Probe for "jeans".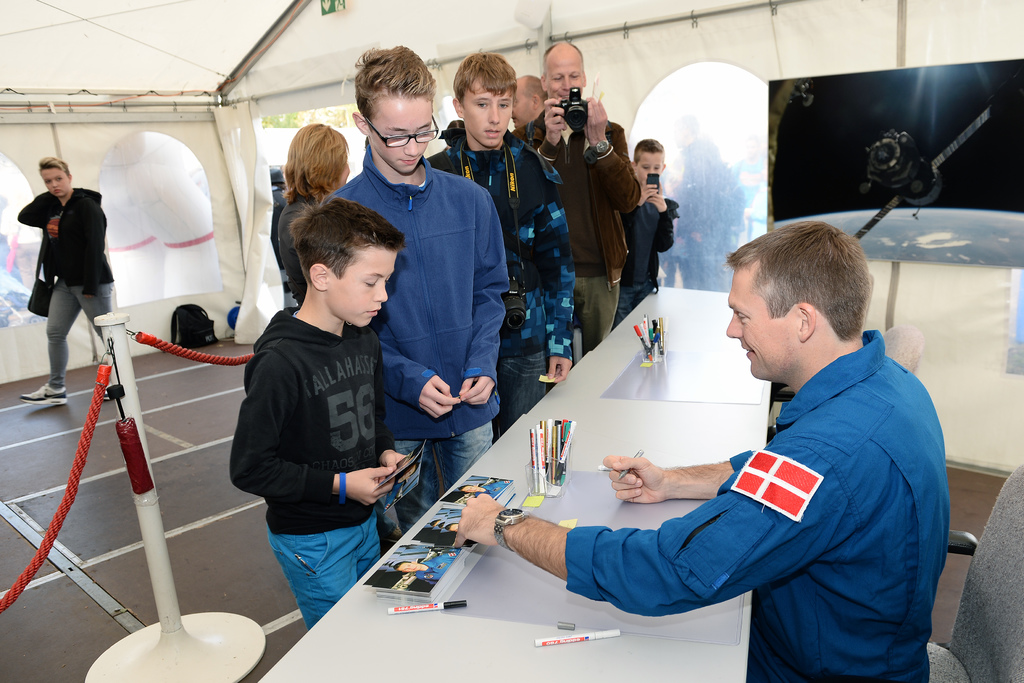
Probe result: BBox(616, 277, 658, 325).
